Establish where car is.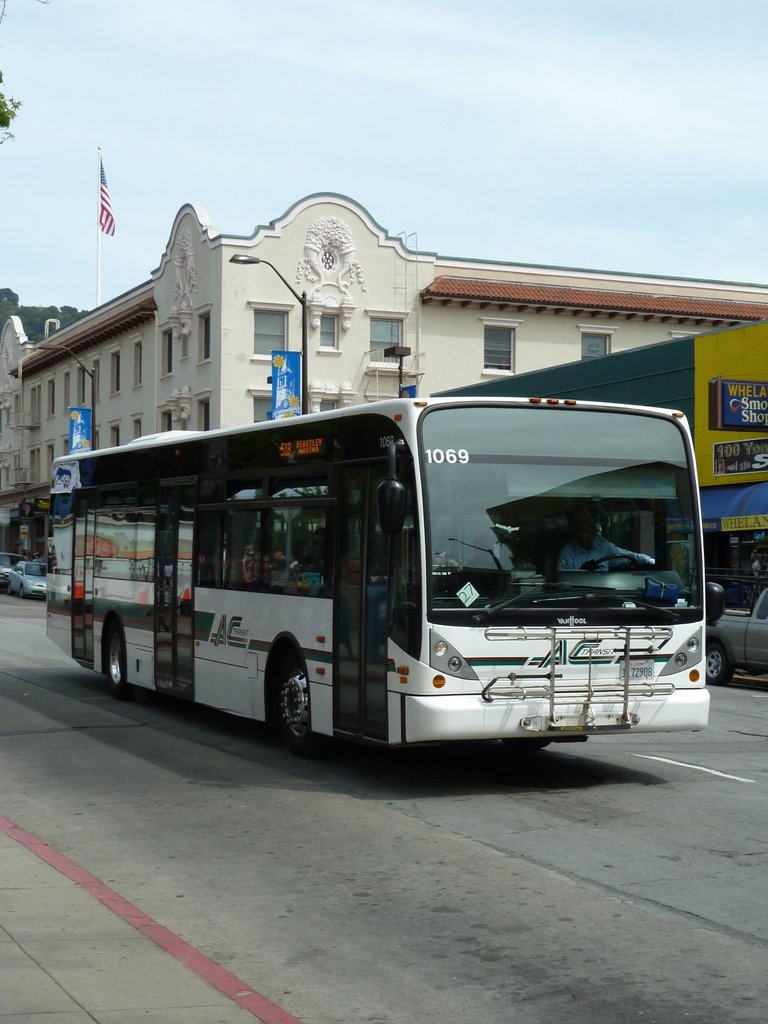
Established at crop(707, 586, 767, 683).
